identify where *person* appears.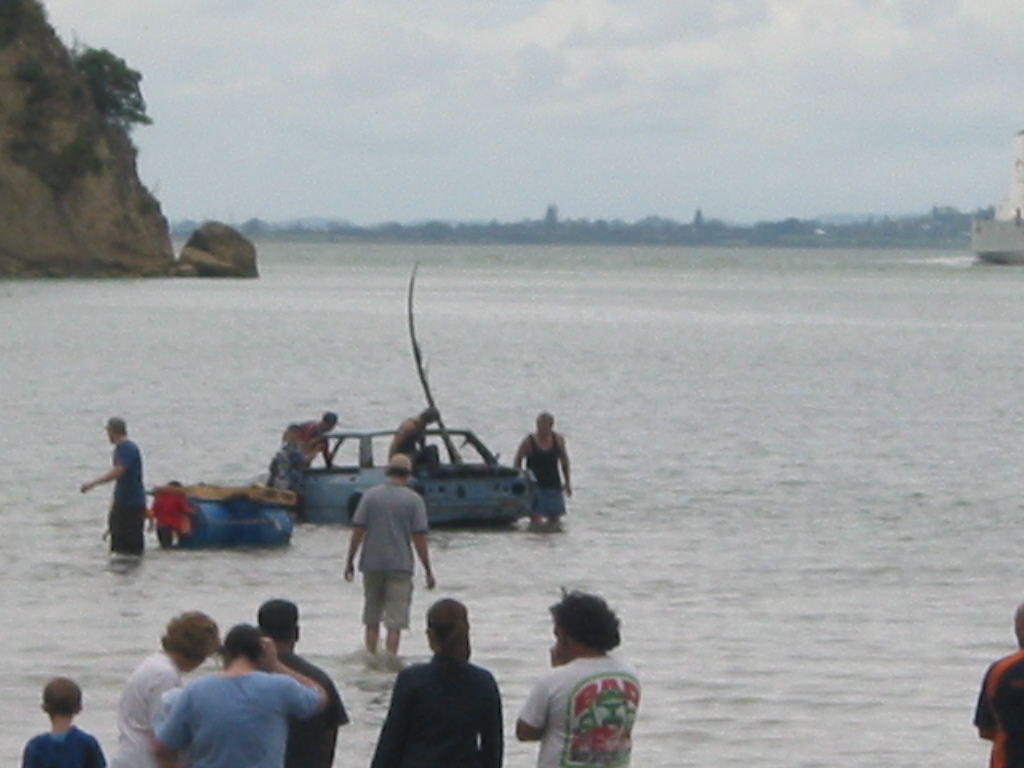
Appears at left=513, top=416, right=569, bottom=526.
